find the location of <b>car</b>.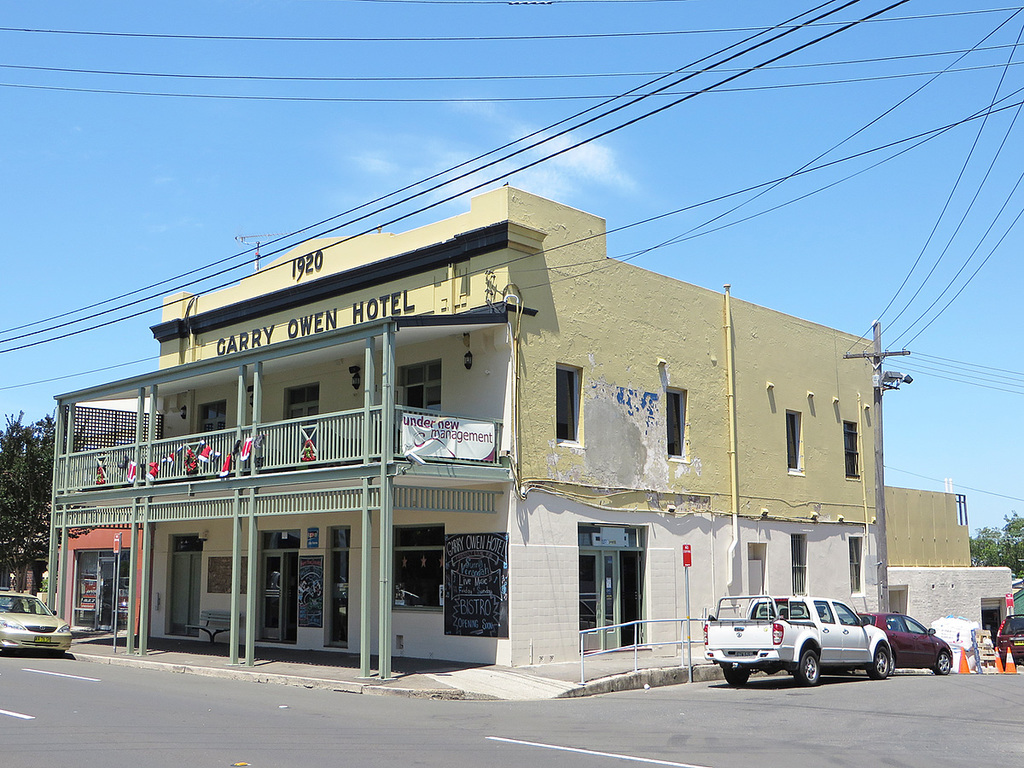
Location: left=837, top=617, right=955, bottom=672.
